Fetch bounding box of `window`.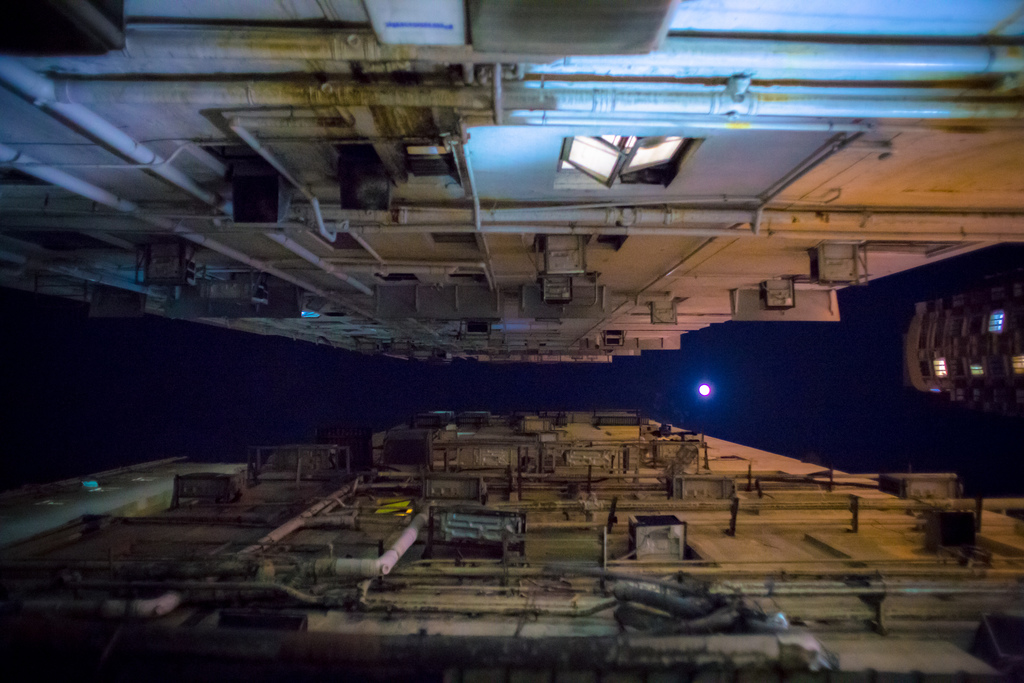
Bbox: region(1010, 352, 1023, 381).
